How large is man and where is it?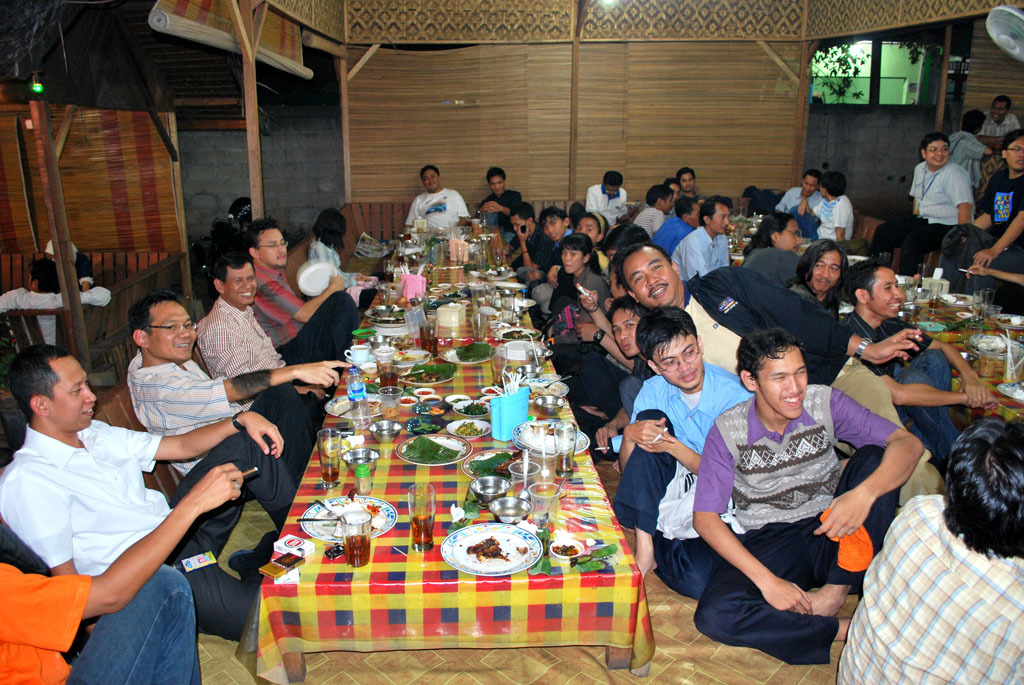
Bounding box: <box>399,164,473,228</box>.
